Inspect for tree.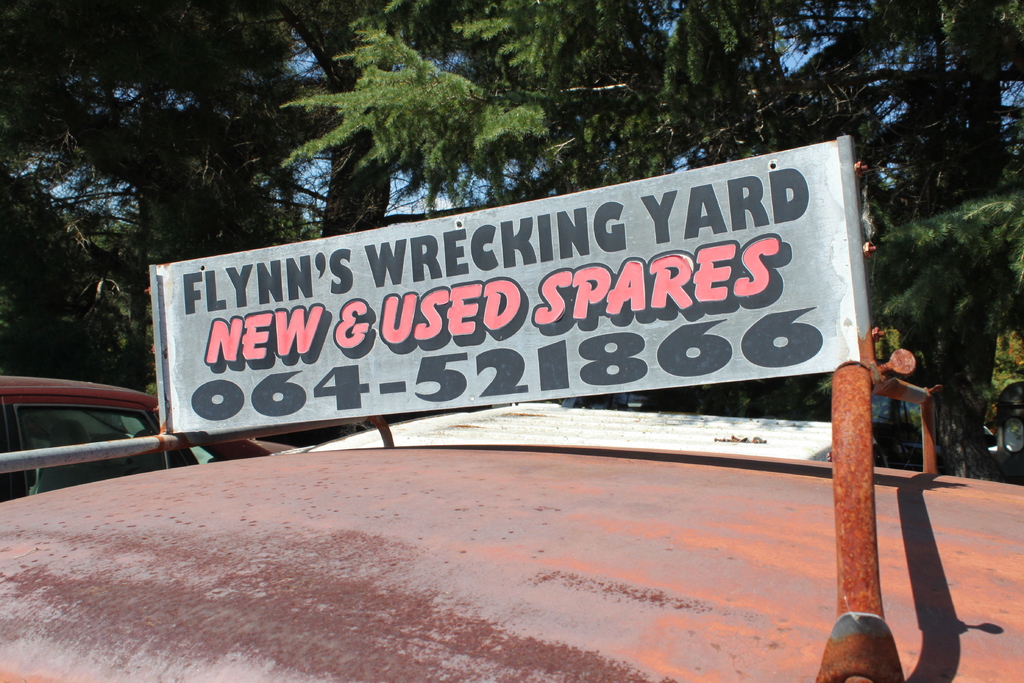
Inspection: x1=230 y1=0 x2=522 y2=238.
